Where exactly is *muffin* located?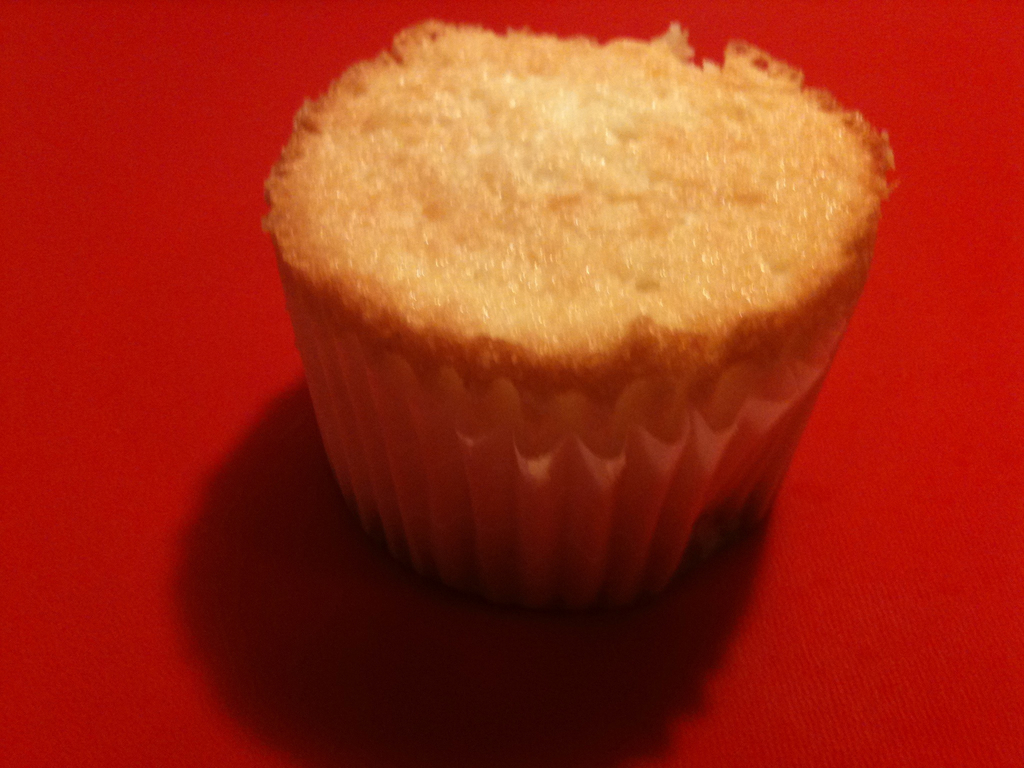
Its bounding box is (left=260, top=16, right=893, bottom=614).
